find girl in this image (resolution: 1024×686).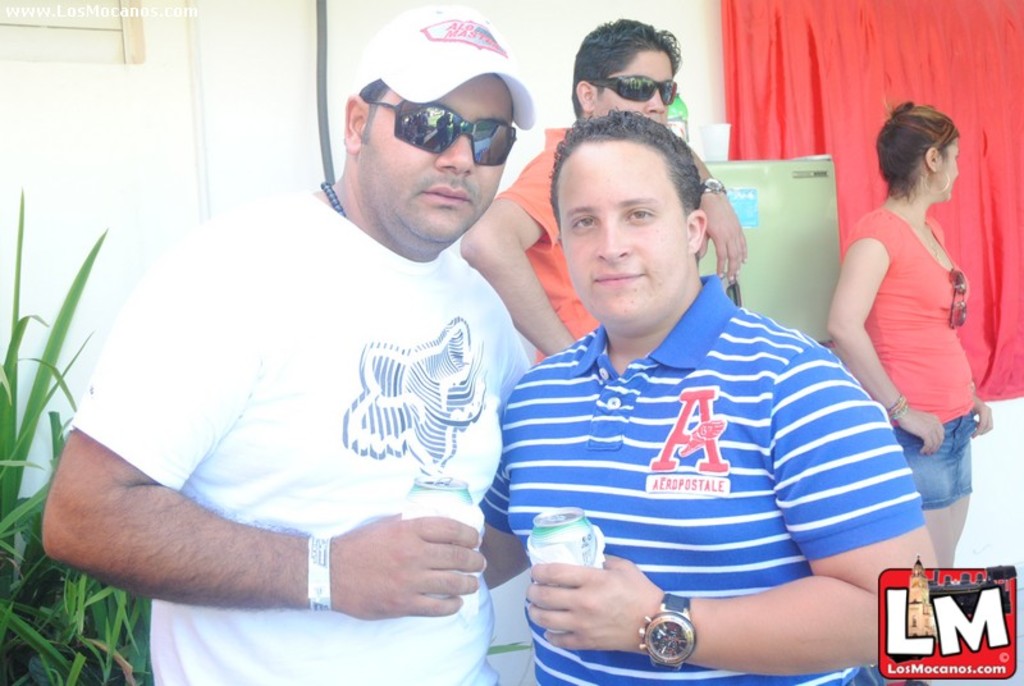
{"x1": 827, "y1": 100, "x2": 993, "y2": 571}.
